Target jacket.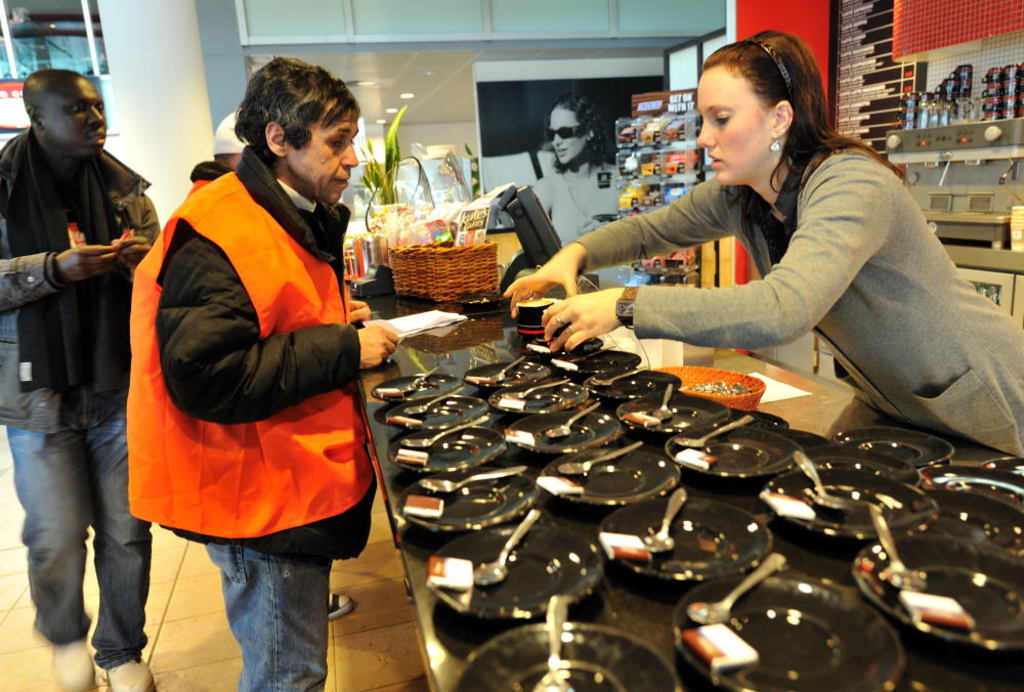
Target region: x1=124 y1=110 x2=397 y2=533.
